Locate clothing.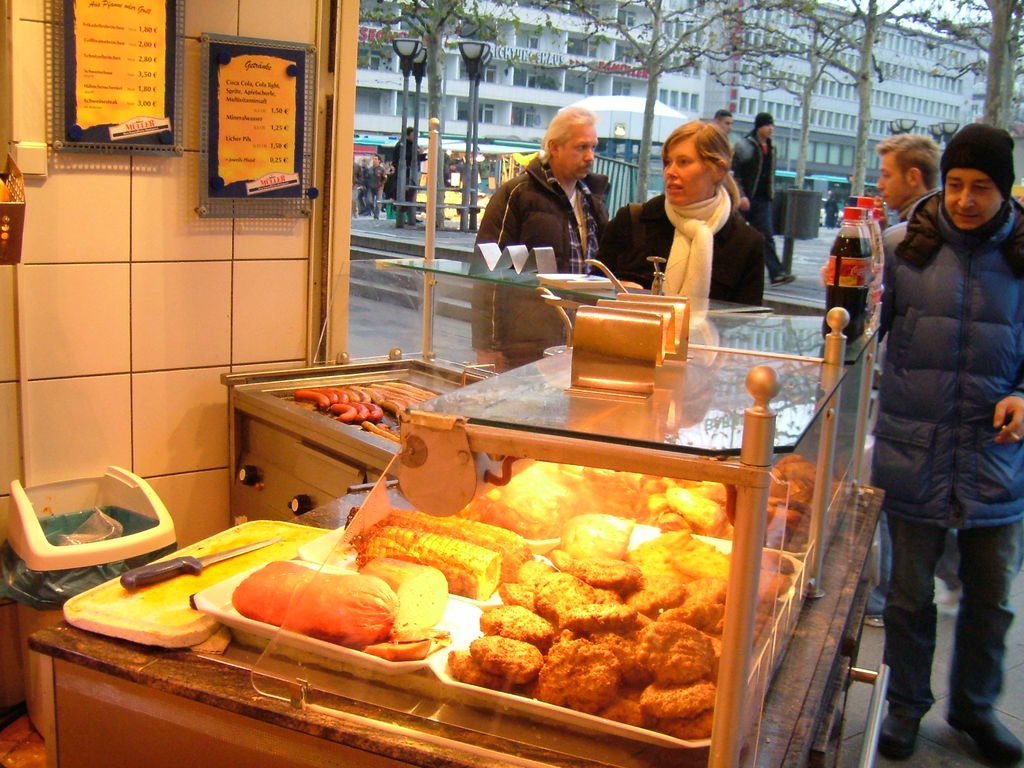
Bounding box: x1=393, y1=138, x2=422, y2=213.
